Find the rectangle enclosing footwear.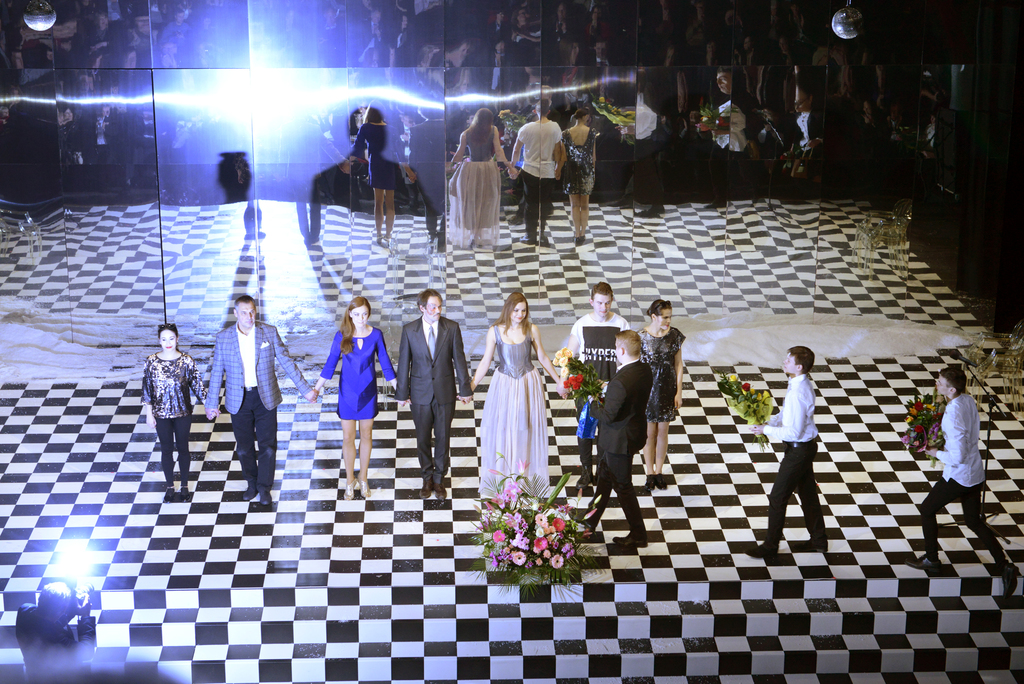
{"x1": 653, "y1": 475, "x2": 669, "y2": 494}.
